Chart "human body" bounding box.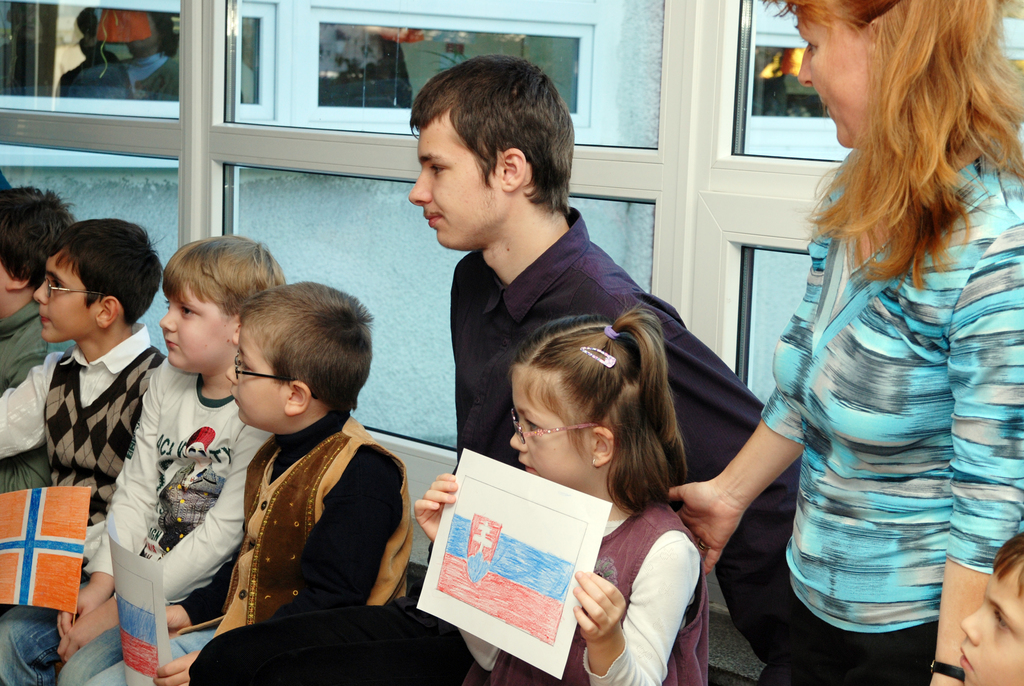
Charted: select_region(751, 7, 1014, 674).
